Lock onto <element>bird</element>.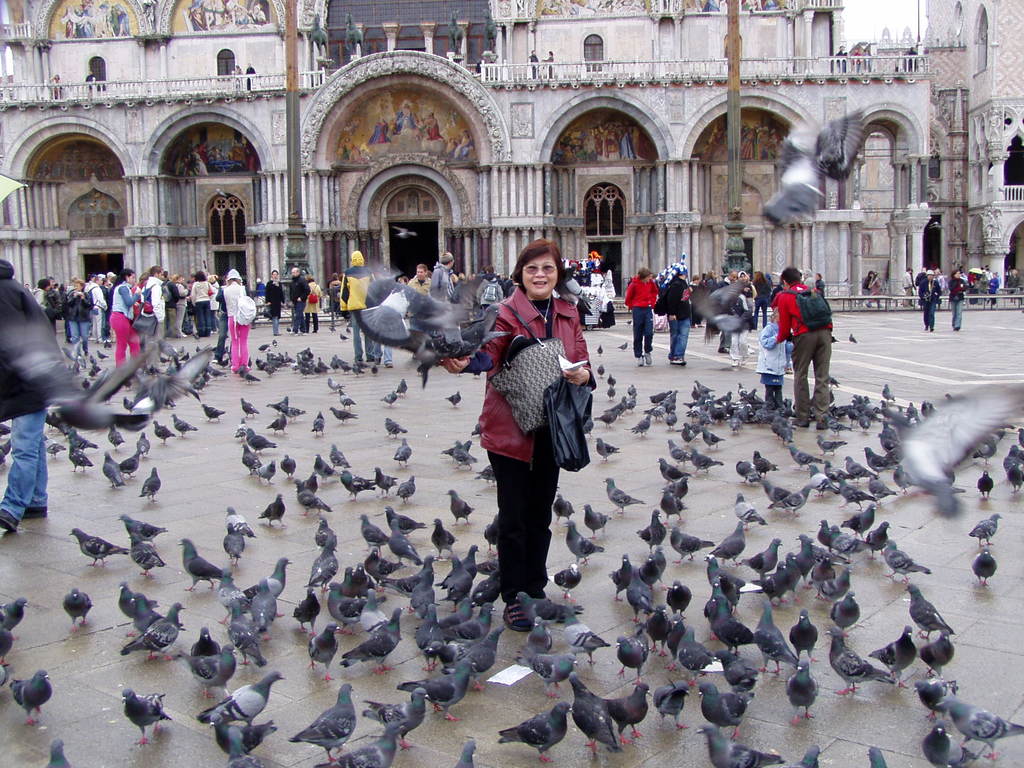
Locked: (440, 536, 483, 597).
